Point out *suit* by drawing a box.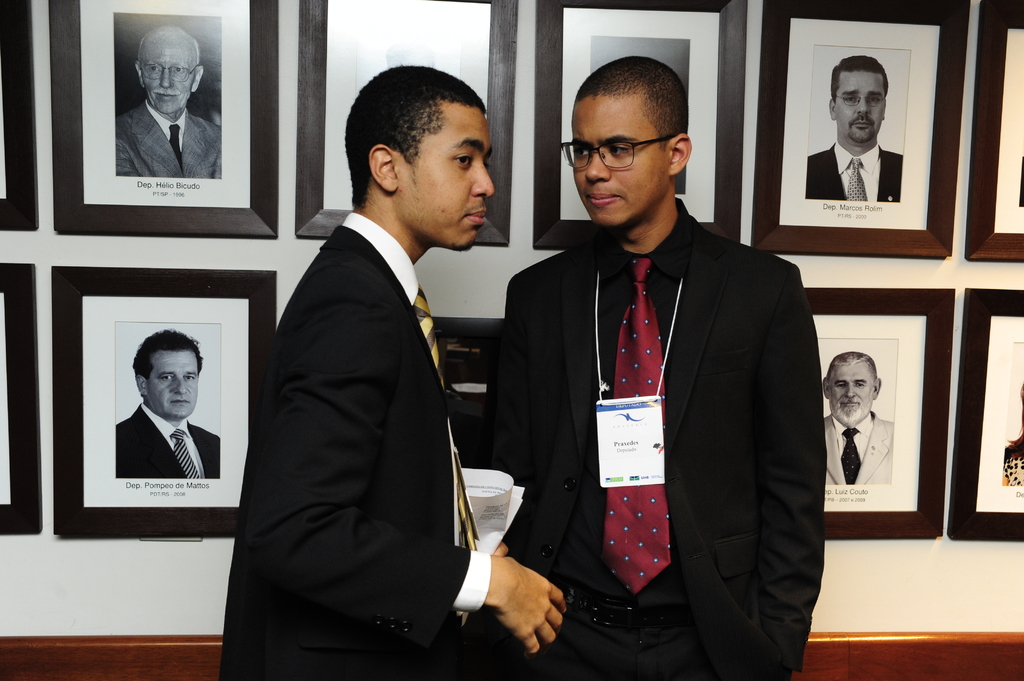
bbox(116, 405, 220, 479).
